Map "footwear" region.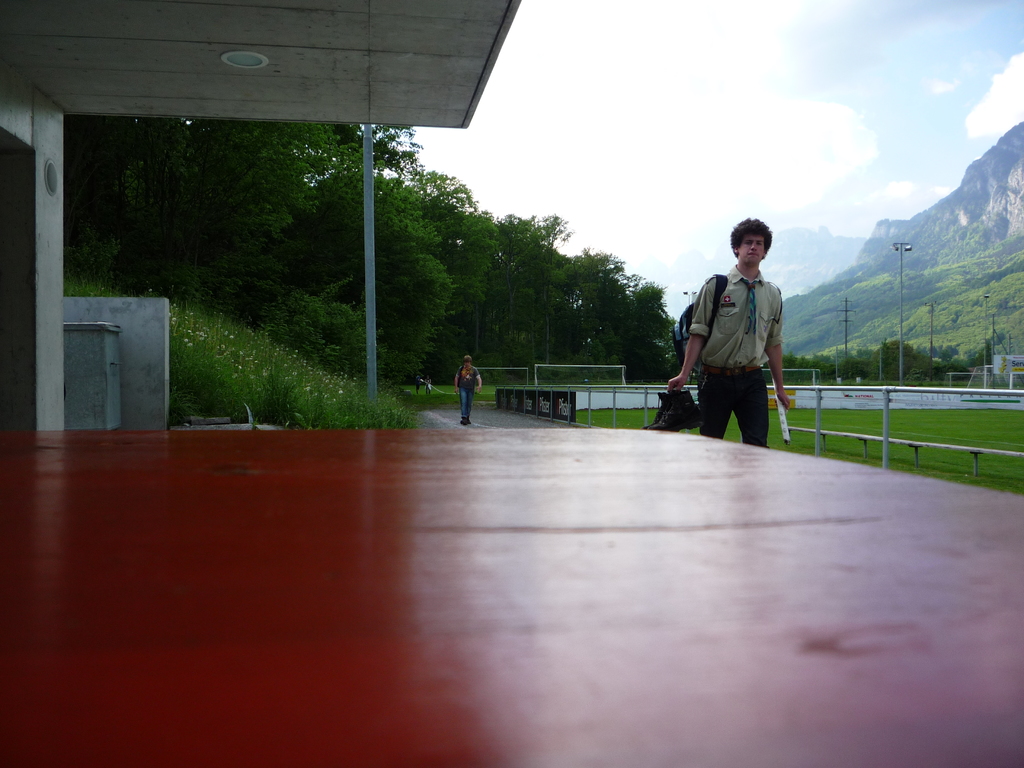
Mapped to 470/418/475/423.
